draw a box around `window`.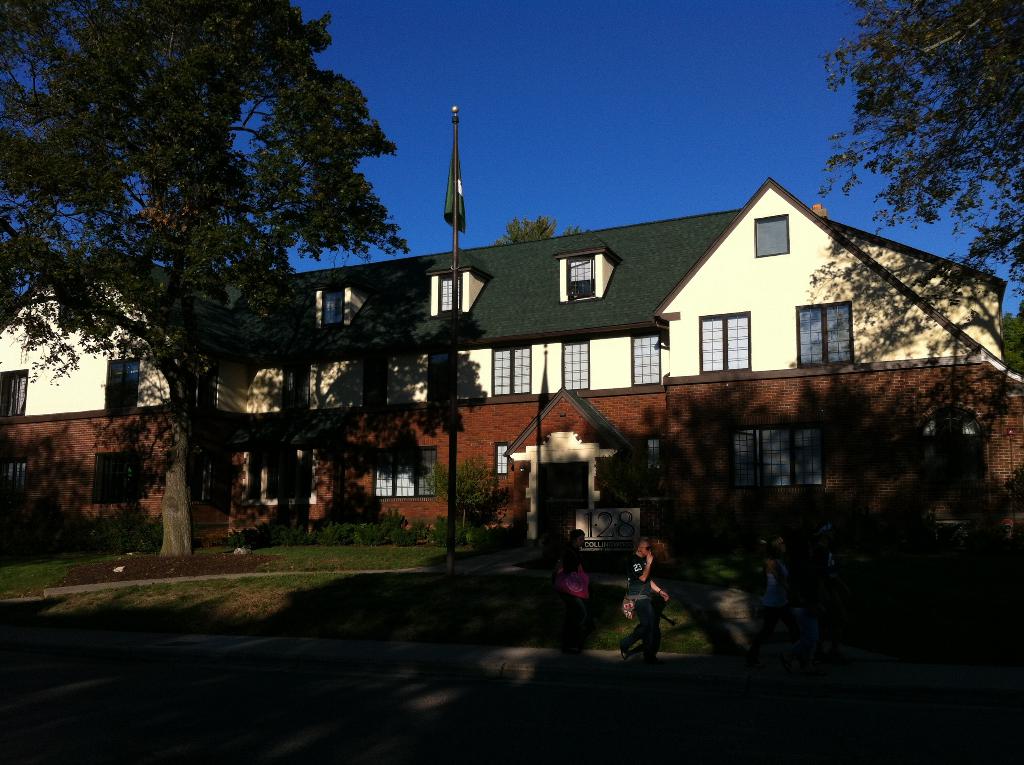
[left=242, top=445, right=321, bottom=511].
